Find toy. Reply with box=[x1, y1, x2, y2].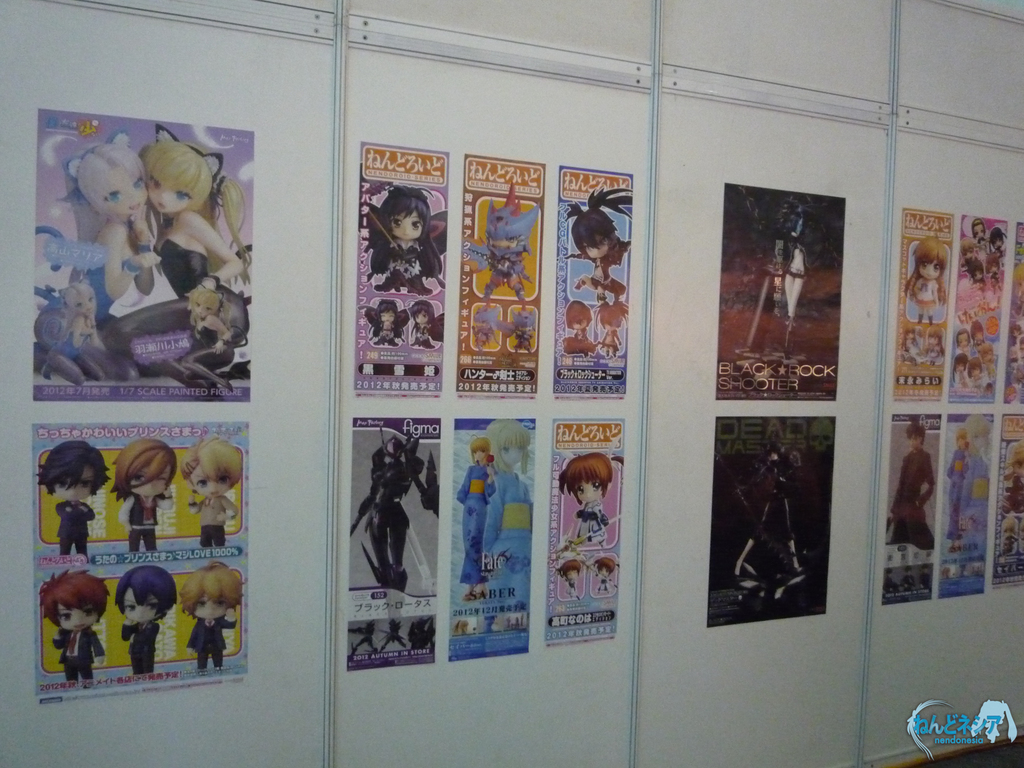
box=[952, 433, 969, 541].
